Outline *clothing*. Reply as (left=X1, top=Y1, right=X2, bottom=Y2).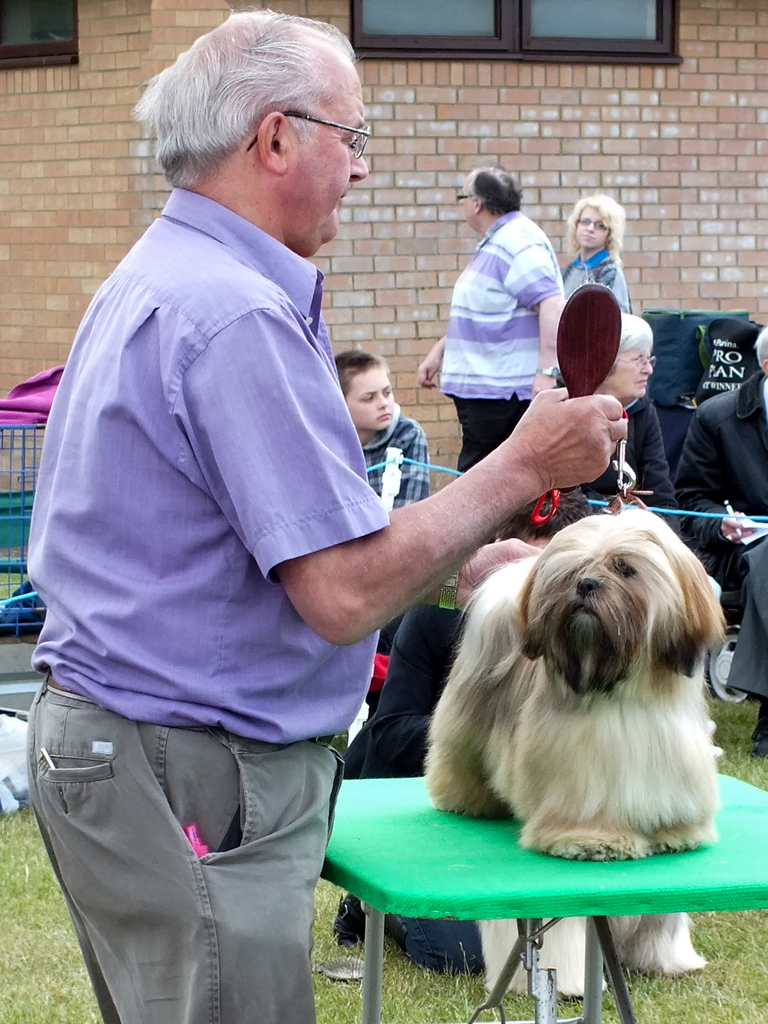
(left=560, top=244, right=637, bottom=386).
